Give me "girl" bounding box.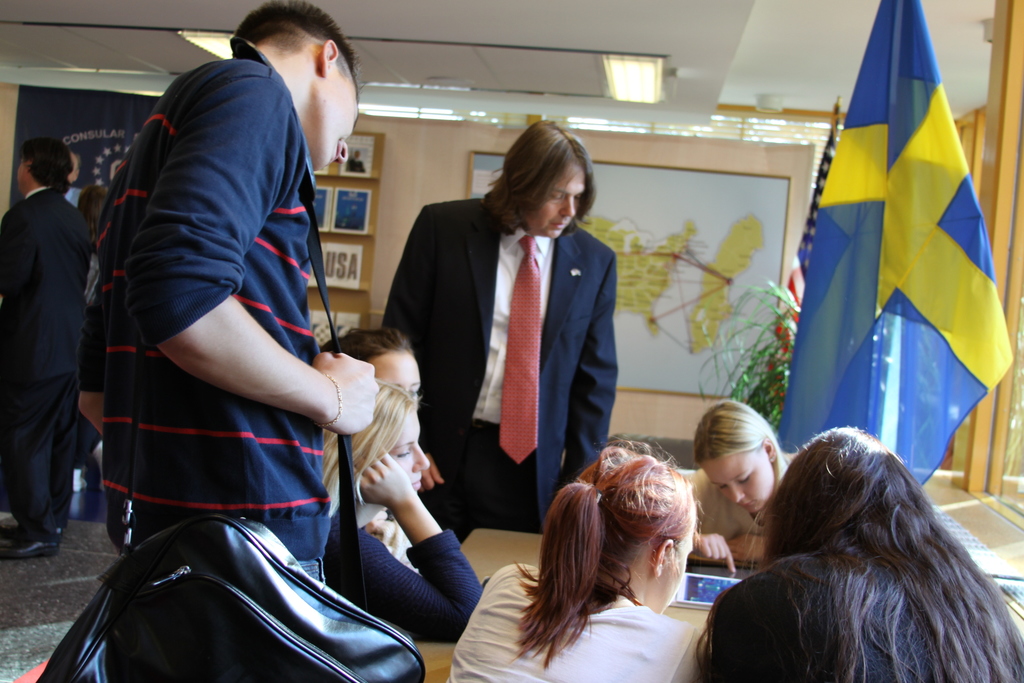
region(319, 327, 422, 536).
